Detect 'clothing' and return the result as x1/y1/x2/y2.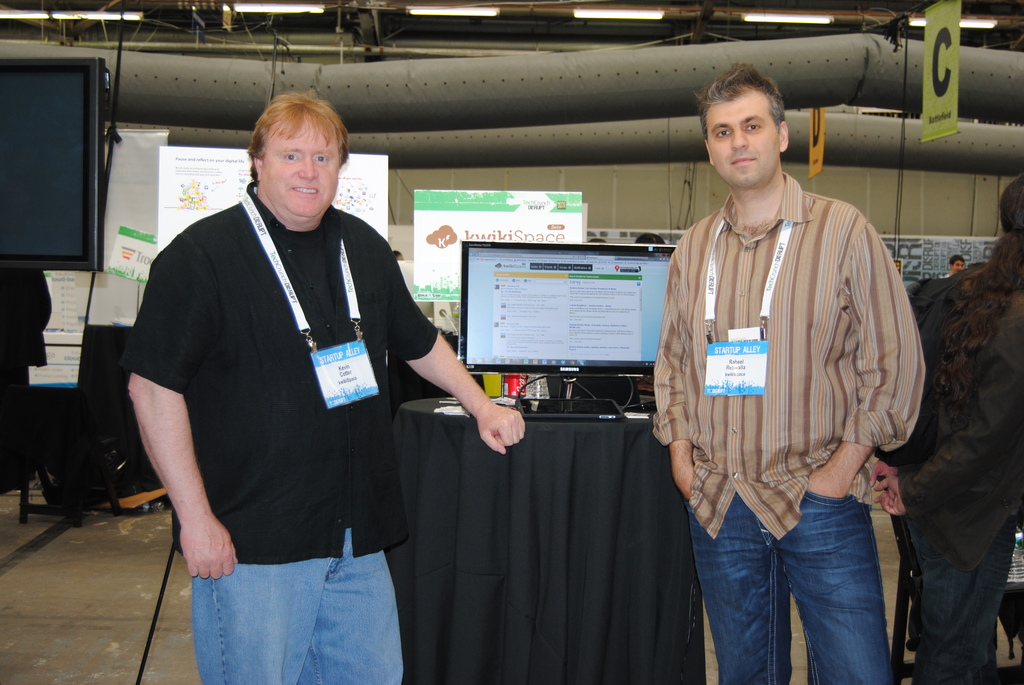
876/252/1023/684.
